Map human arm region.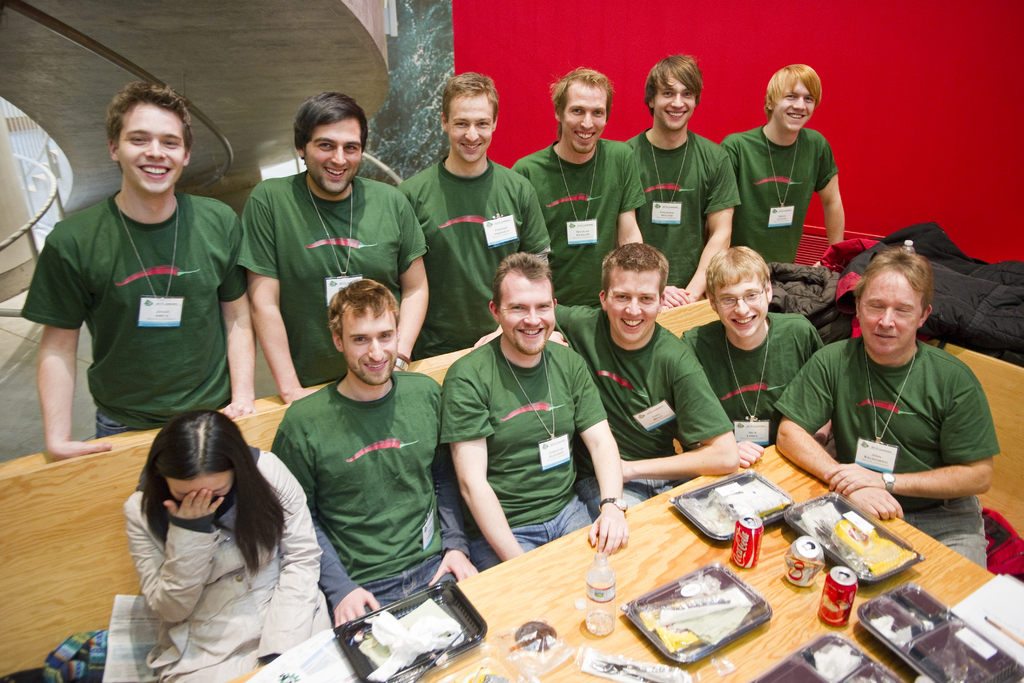
Mapped to [716,135,736,156].
